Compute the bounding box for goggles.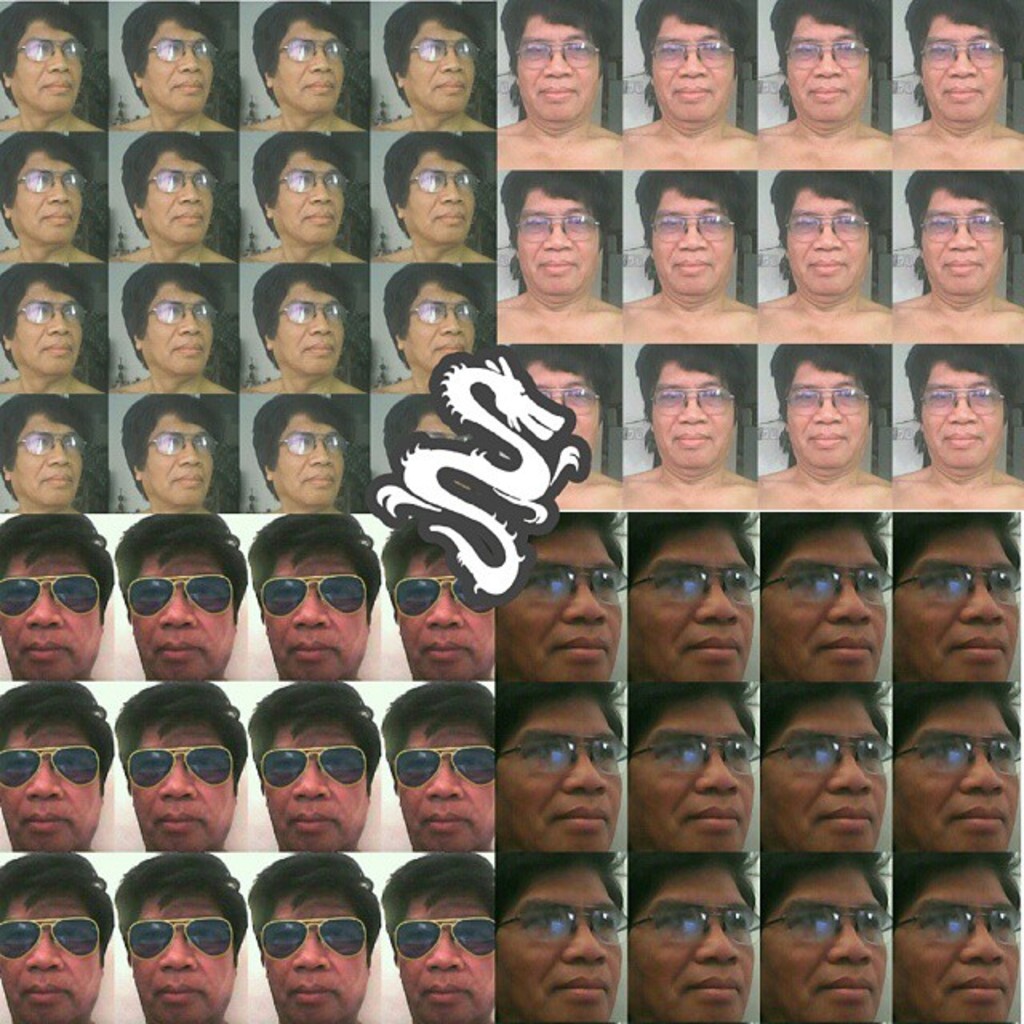
box(8, 40, 102, 80).
